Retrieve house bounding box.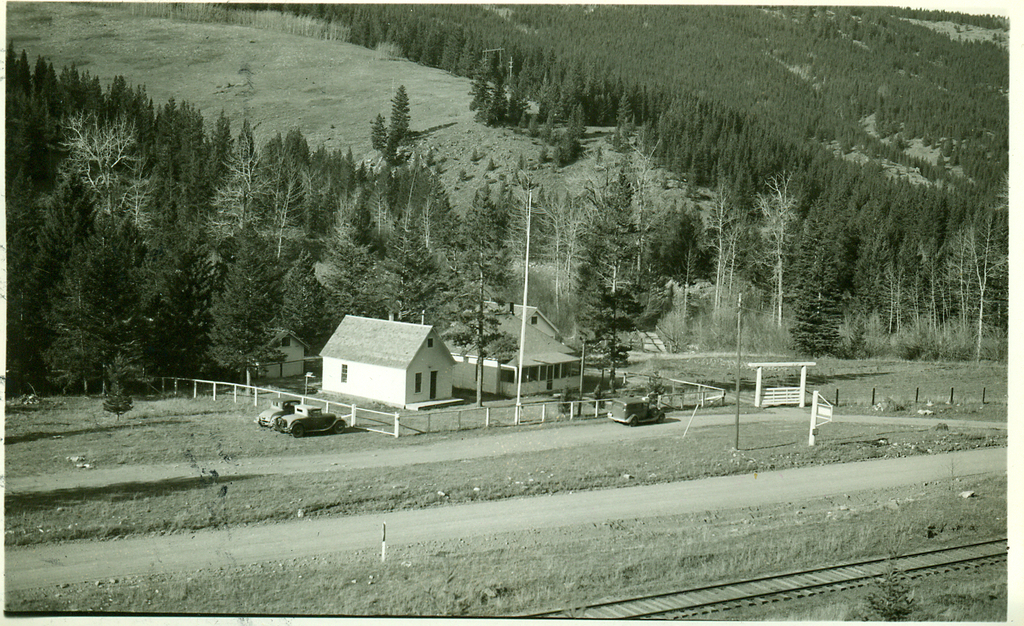
Bounding box: 436/299/588/402.
